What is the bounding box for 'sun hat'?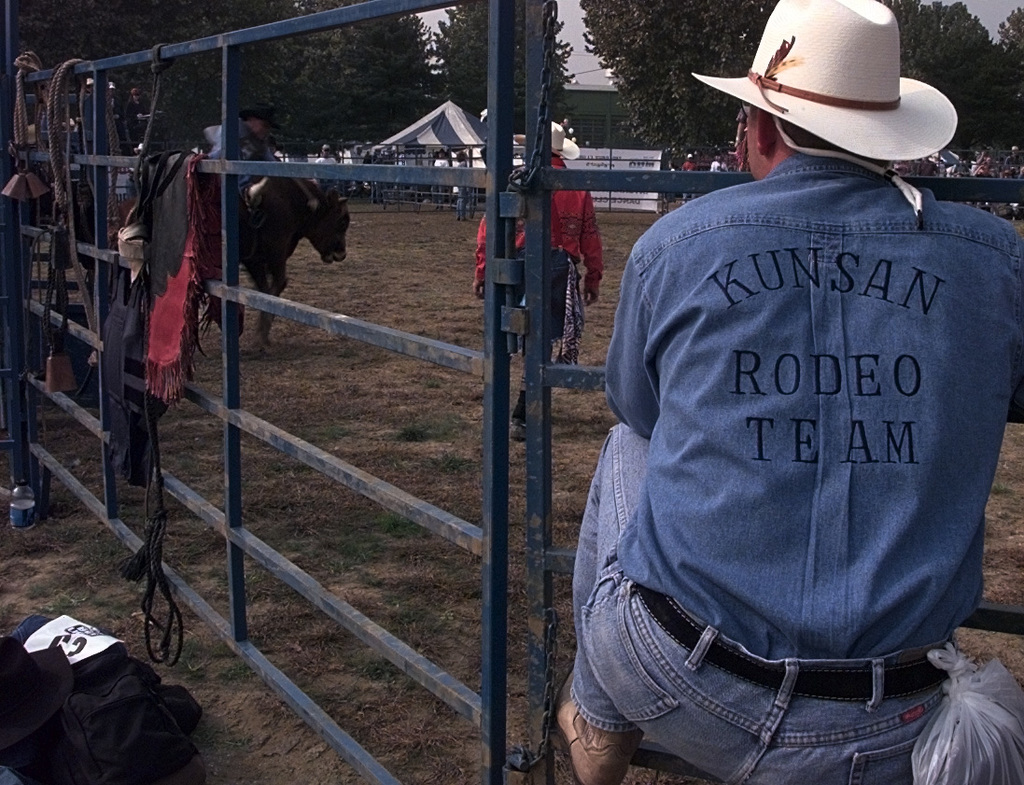
512 116 585 160.
